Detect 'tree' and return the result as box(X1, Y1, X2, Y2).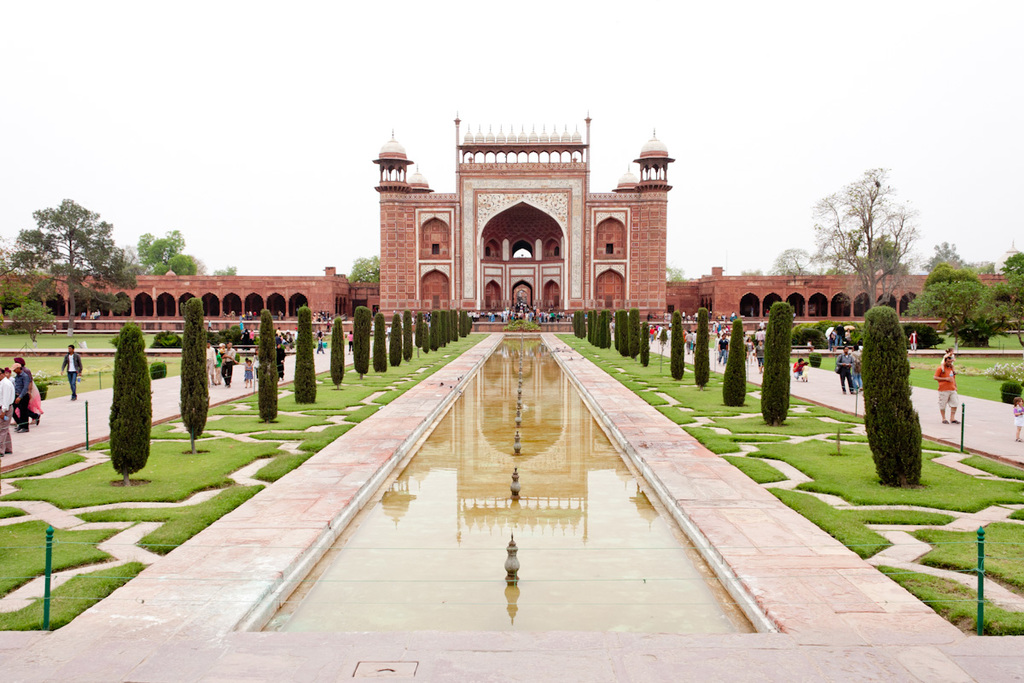
box(617, 316, 629, 354).
